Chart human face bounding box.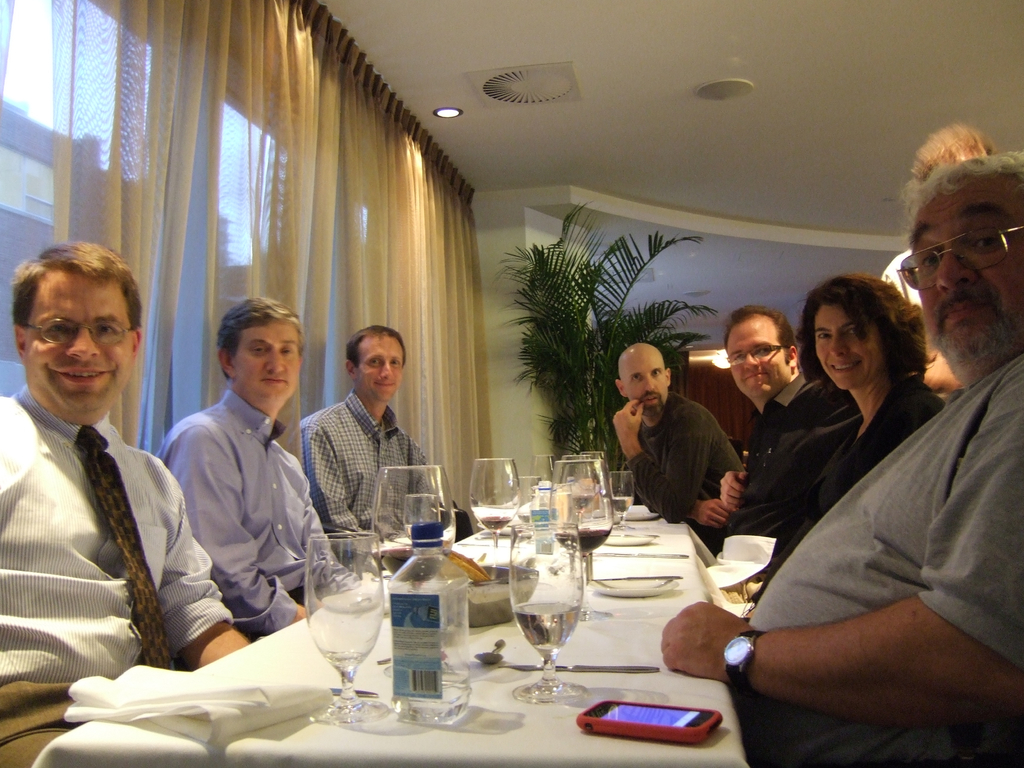
Charted: 25,276,133,414.
